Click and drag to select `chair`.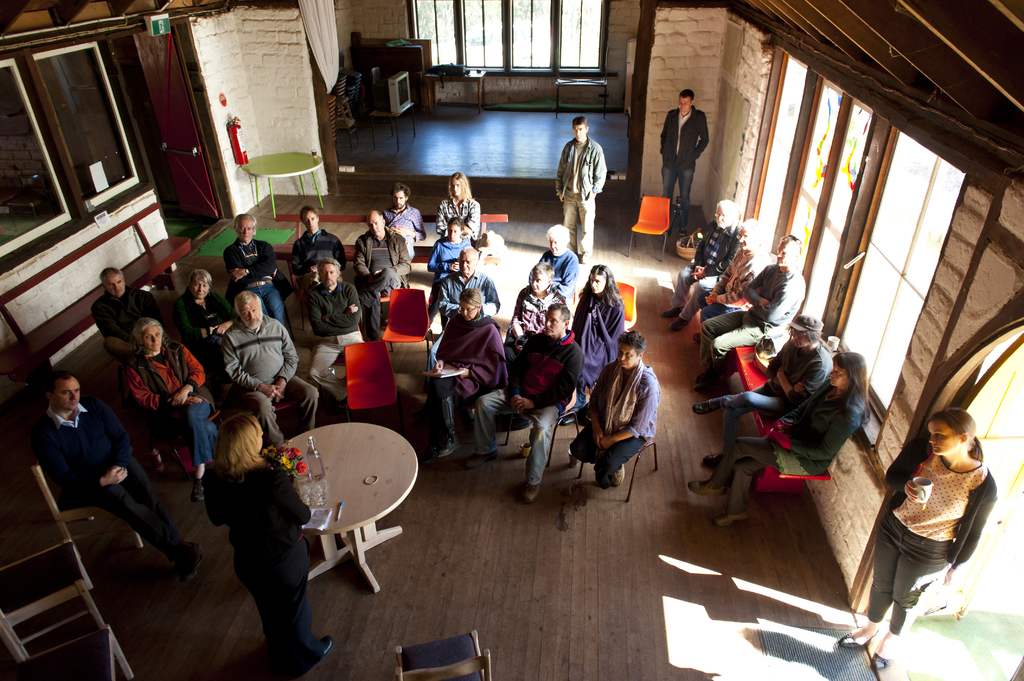
Selection: bbox(390, 631, 490, 680).
